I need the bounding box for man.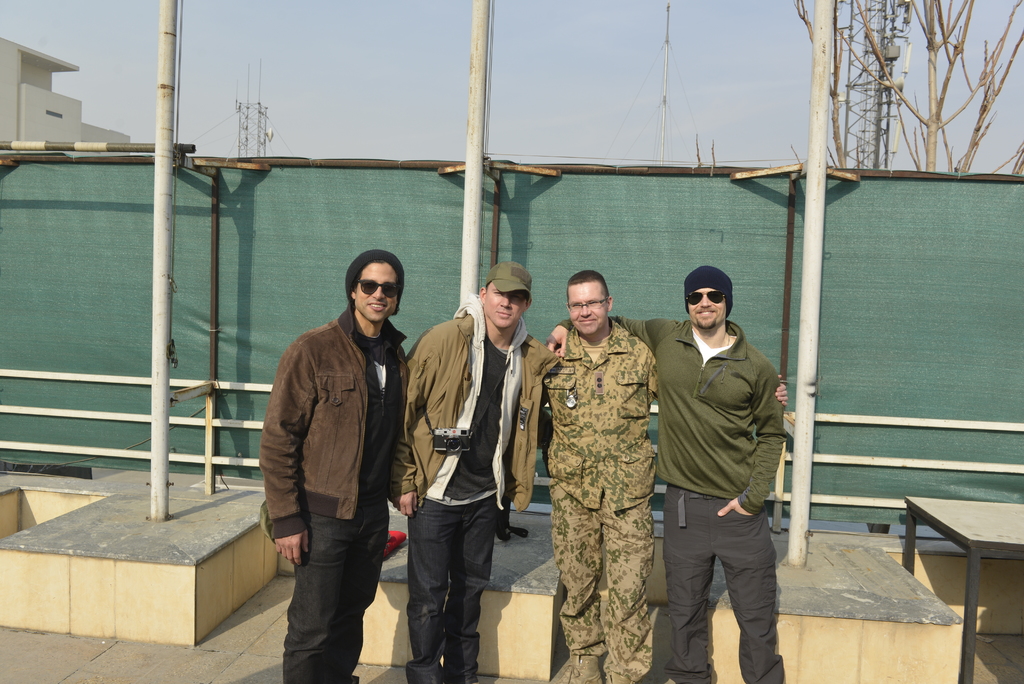
Here it is: locate(540, 270, 789, 682).
